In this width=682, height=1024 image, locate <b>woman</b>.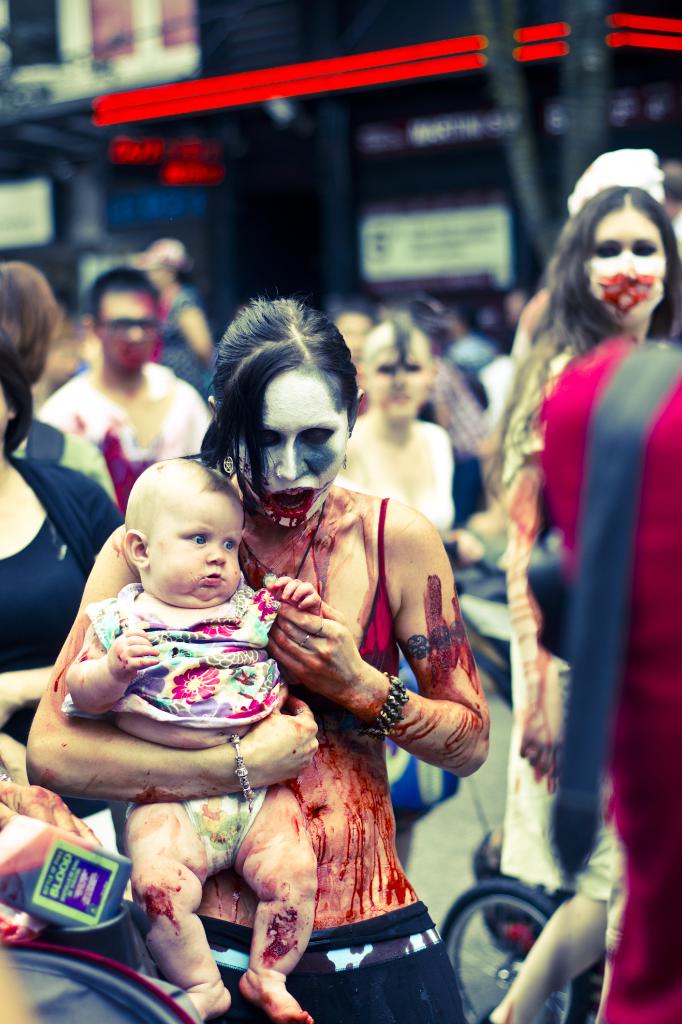
Bounding box: (left=98, top=290, right=474, bottom=992).
